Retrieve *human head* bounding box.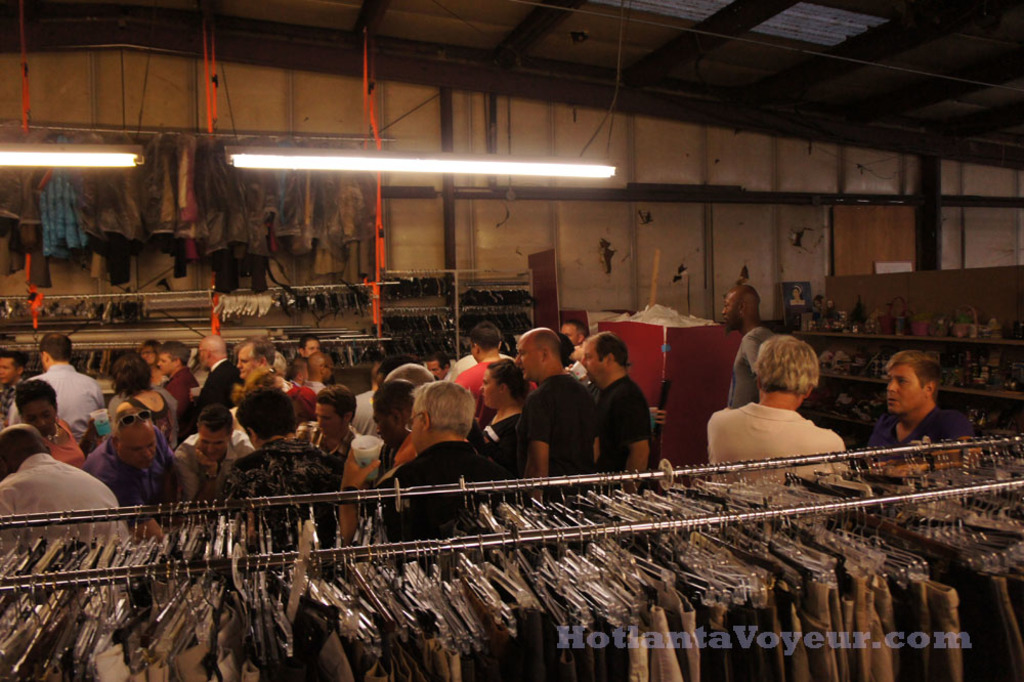
Bounding box: {"x1": 301, "y1": 334, "x2": 319, "y2": 358}.
